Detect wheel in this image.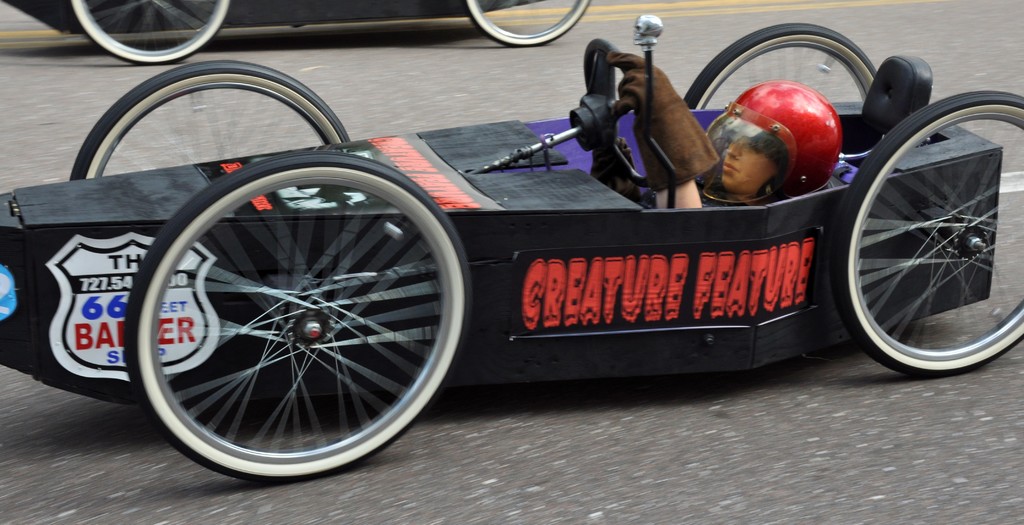
Detection: x1=828 y1=91 x2=1023 y2=380.
